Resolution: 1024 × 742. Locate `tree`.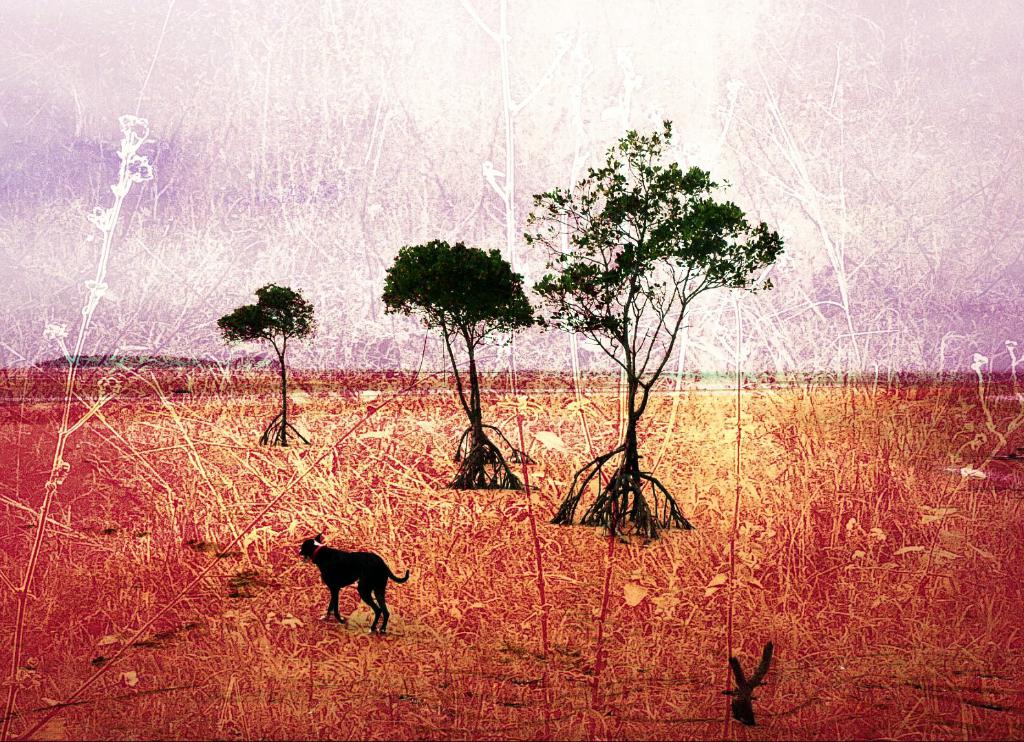
[217, 277, 317, 449].
